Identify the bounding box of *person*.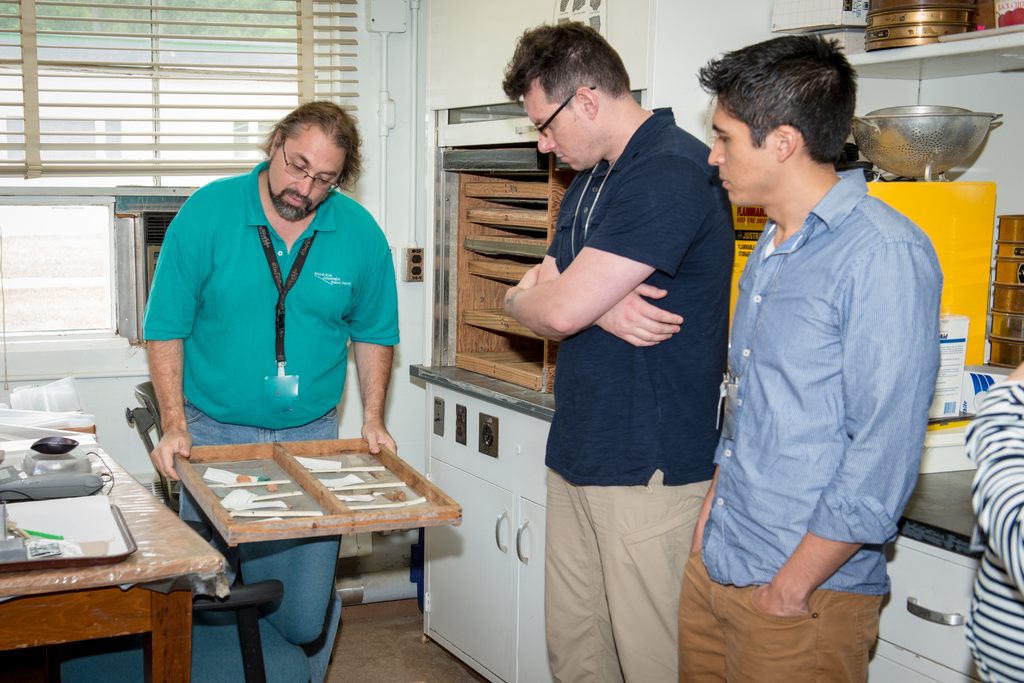
box(497, 25, 737, 682).
